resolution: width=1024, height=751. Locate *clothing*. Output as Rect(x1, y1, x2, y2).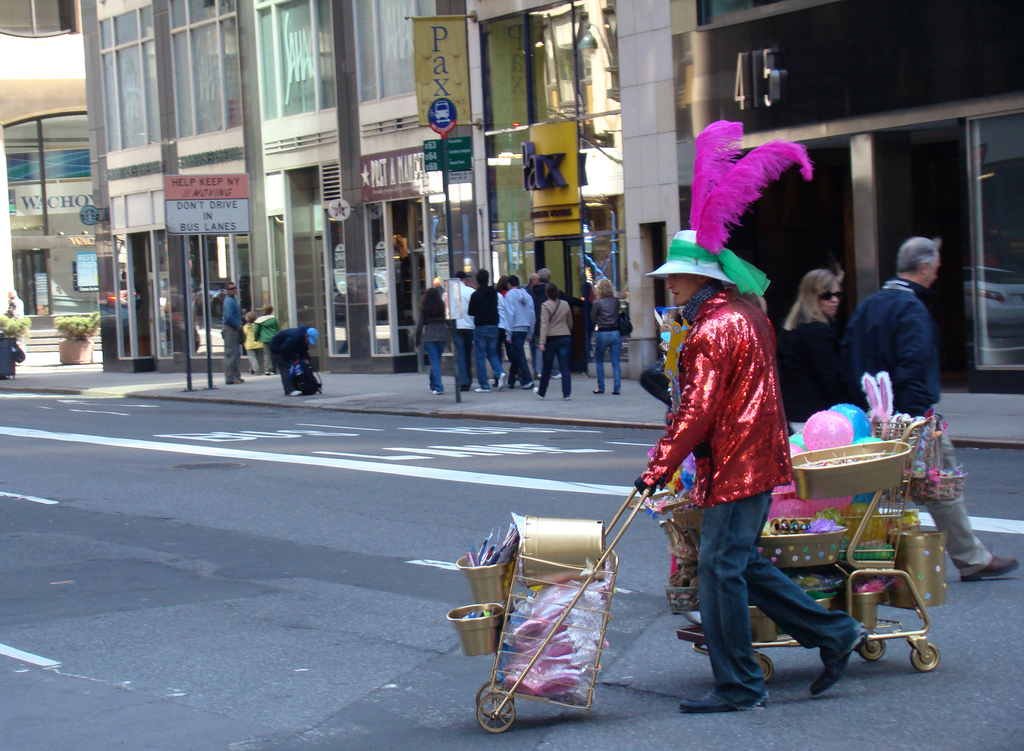
Rect(414, 291, 452, 395).
